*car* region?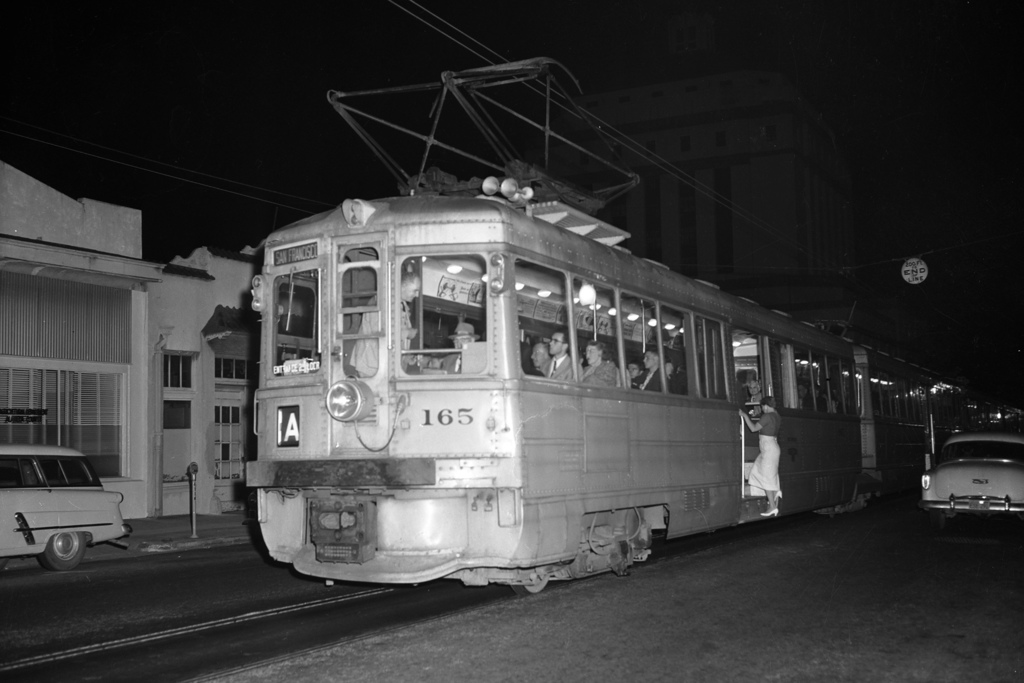
Rect(922, 434, 1023, 525)
